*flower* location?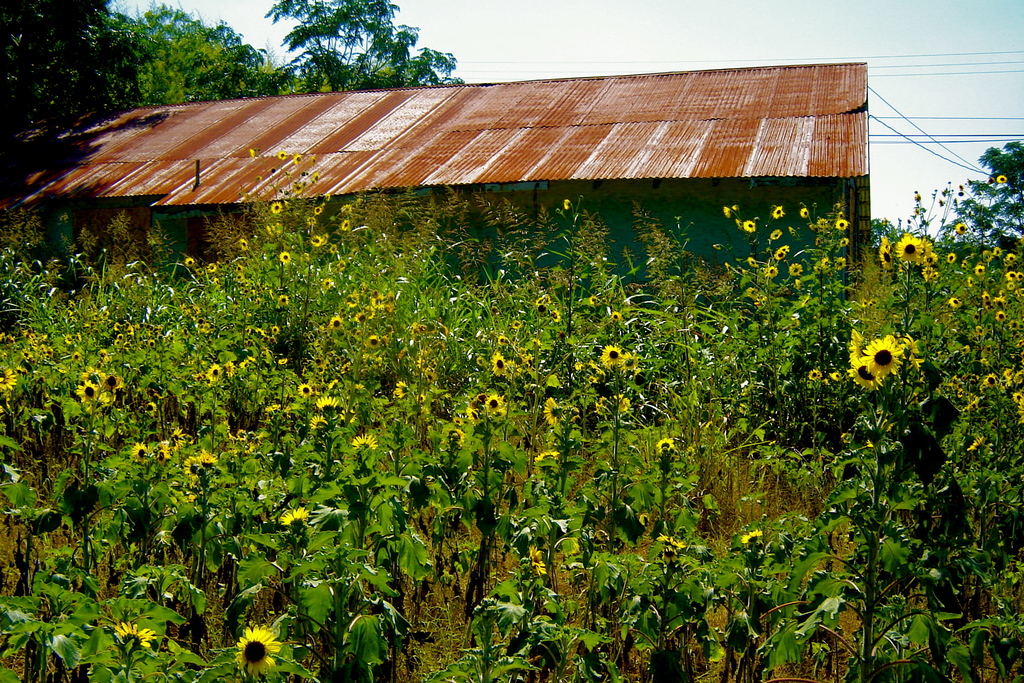
x1=609, y1=390, x2=636, y2=409
